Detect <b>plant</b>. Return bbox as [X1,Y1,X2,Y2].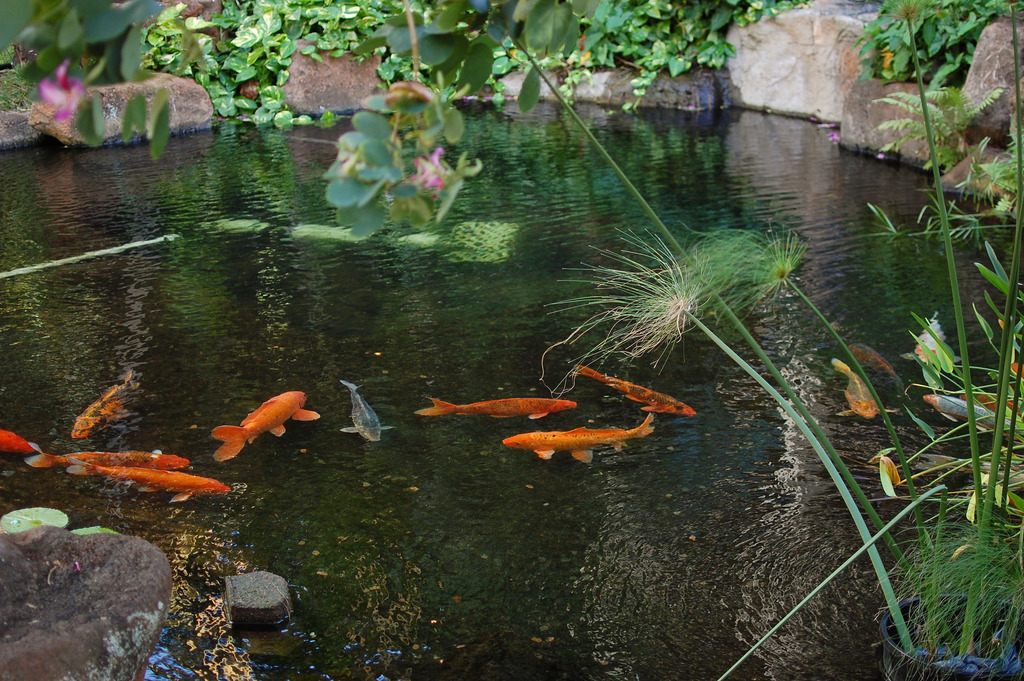
[860,0,1022,98].
